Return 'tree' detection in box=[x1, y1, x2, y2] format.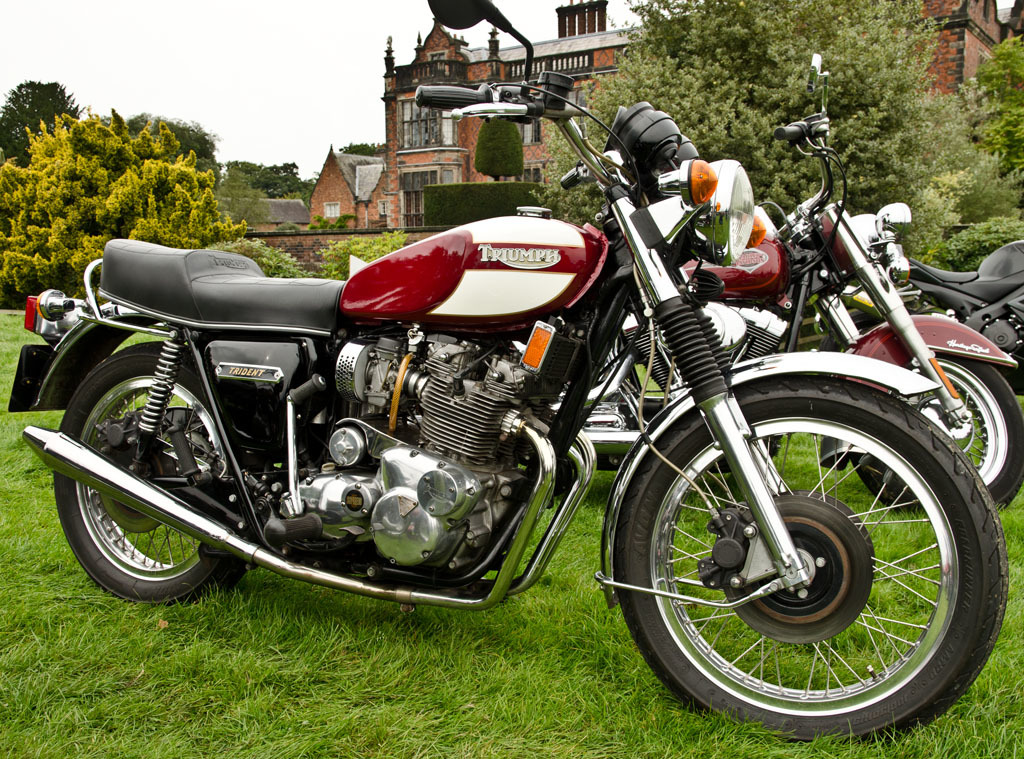
box=[515, 0, 992, 271].
